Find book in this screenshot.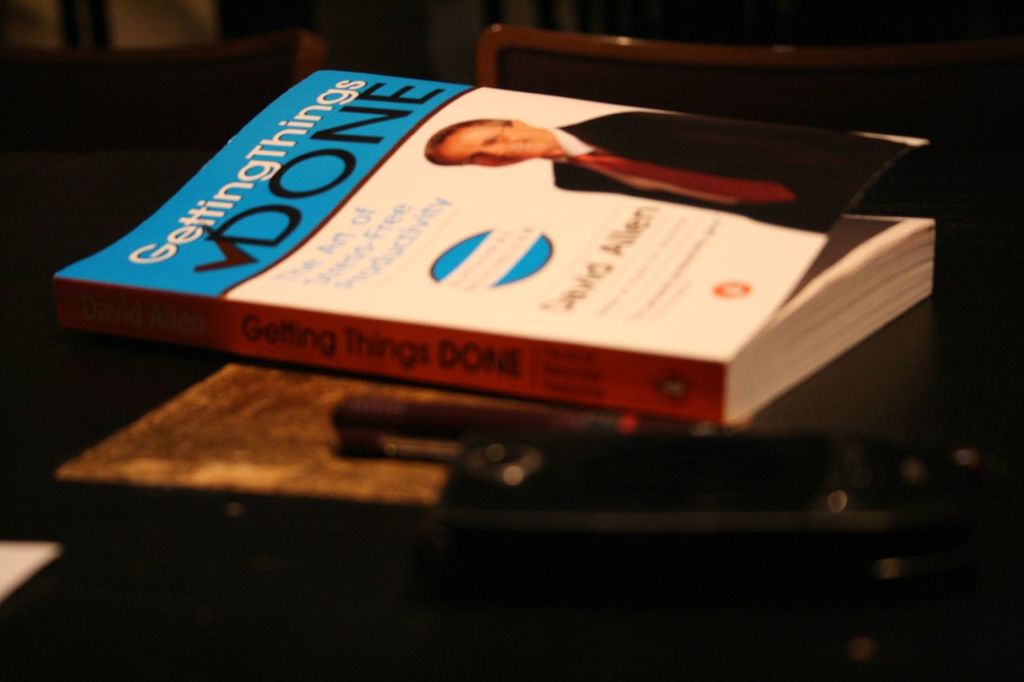
The bounding box for book is (left=50, top=62, right=942, bottom=430).
